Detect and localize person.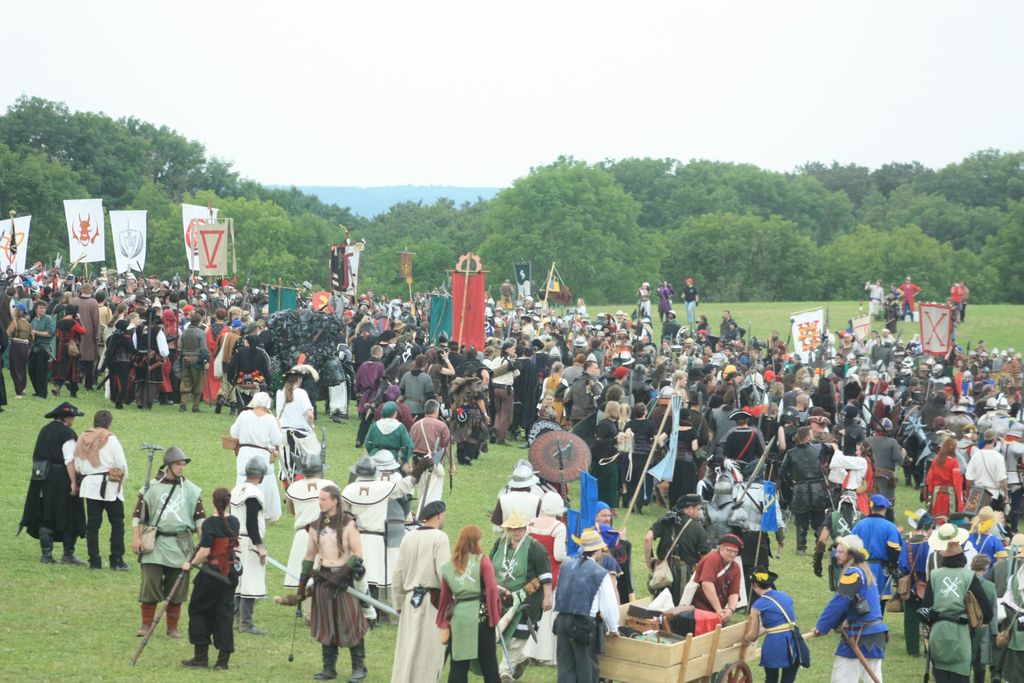
Localized at 487,464,545,533.
